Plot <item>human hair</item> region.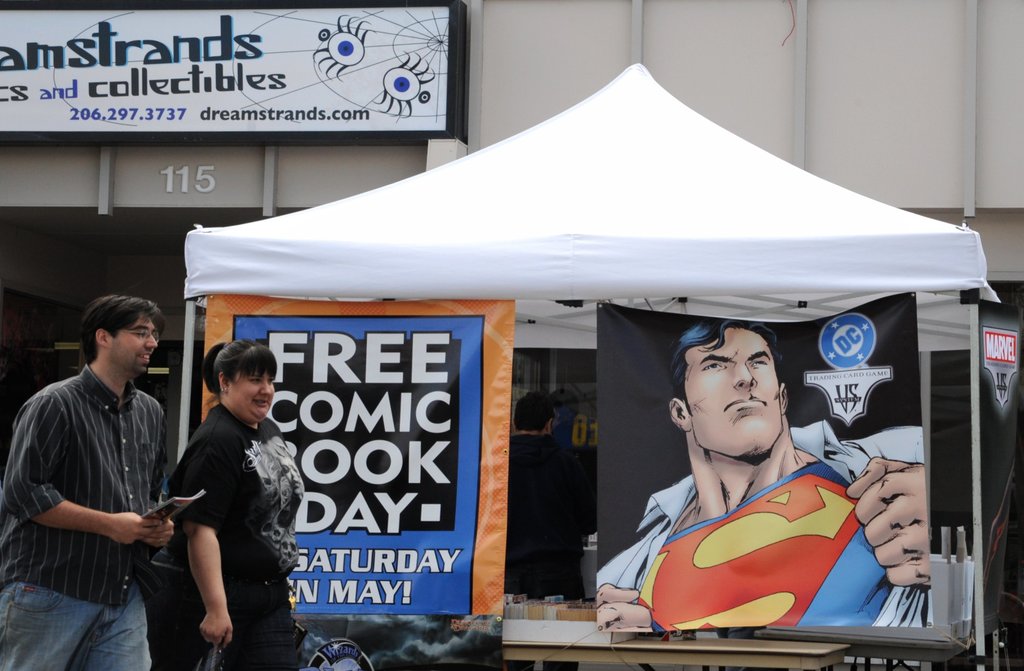
Plotted at bbox(669, 319, 783, 416).
